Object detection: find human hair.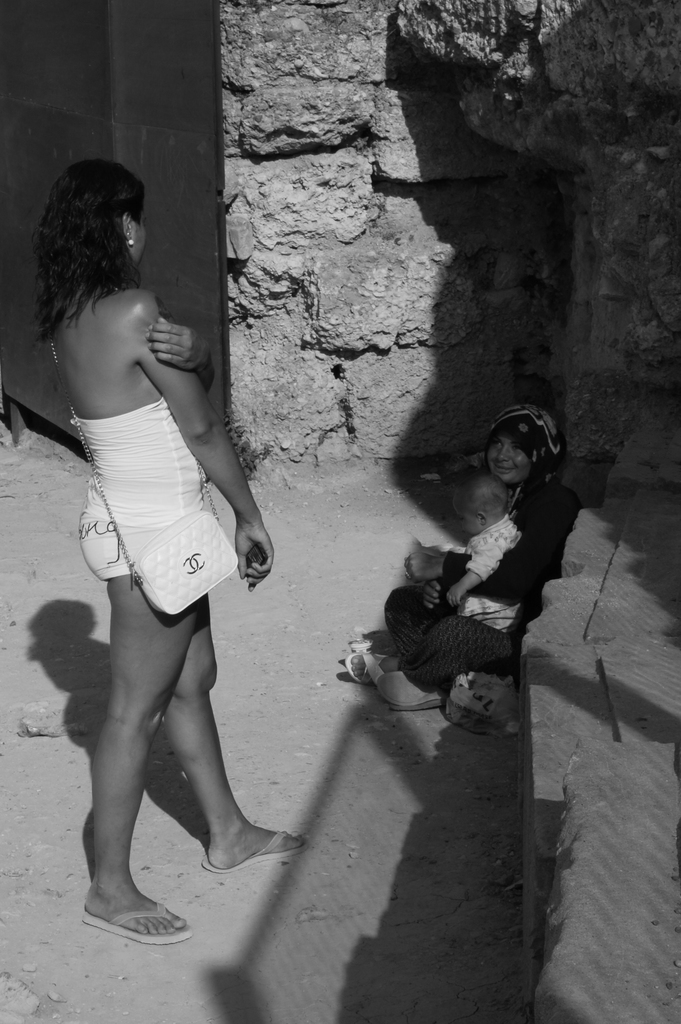
[33, 148, 146, 339].
